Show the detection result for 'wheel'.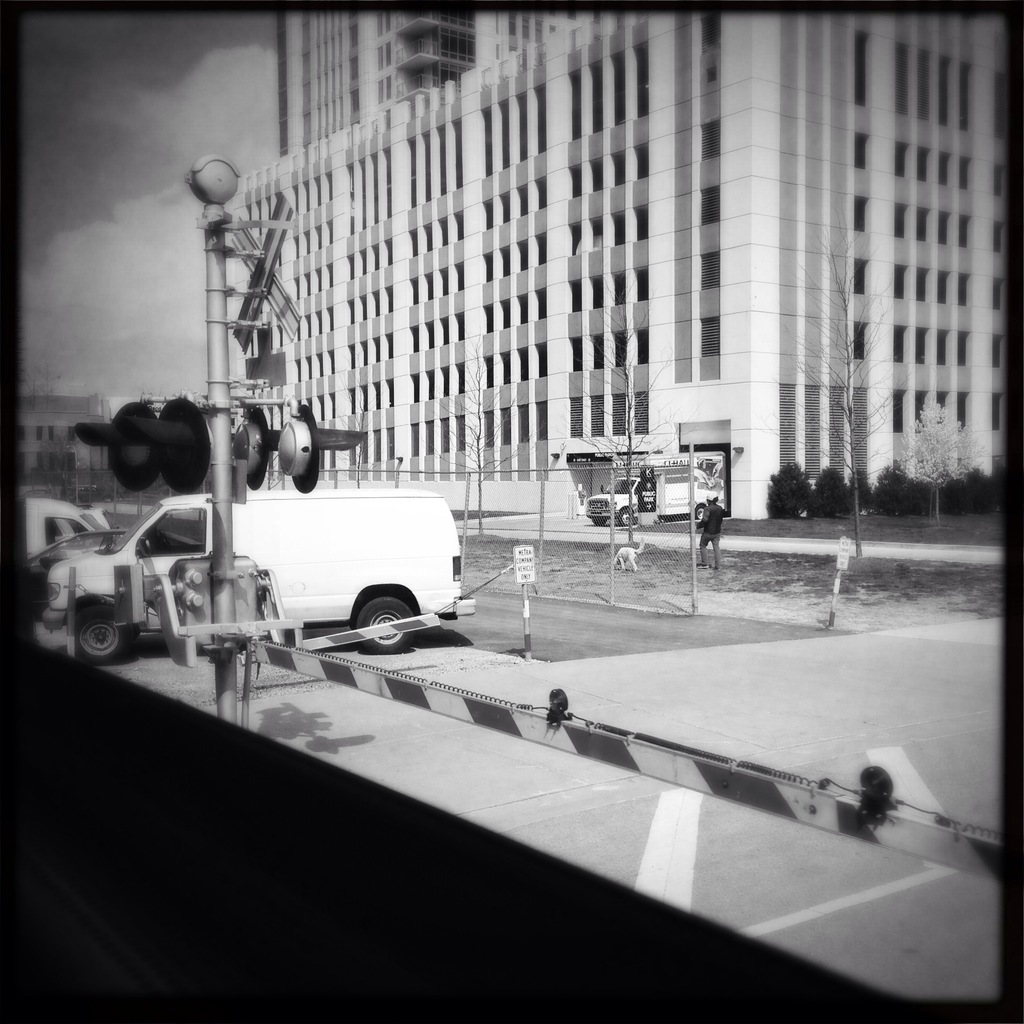
[74,607,134,665].
